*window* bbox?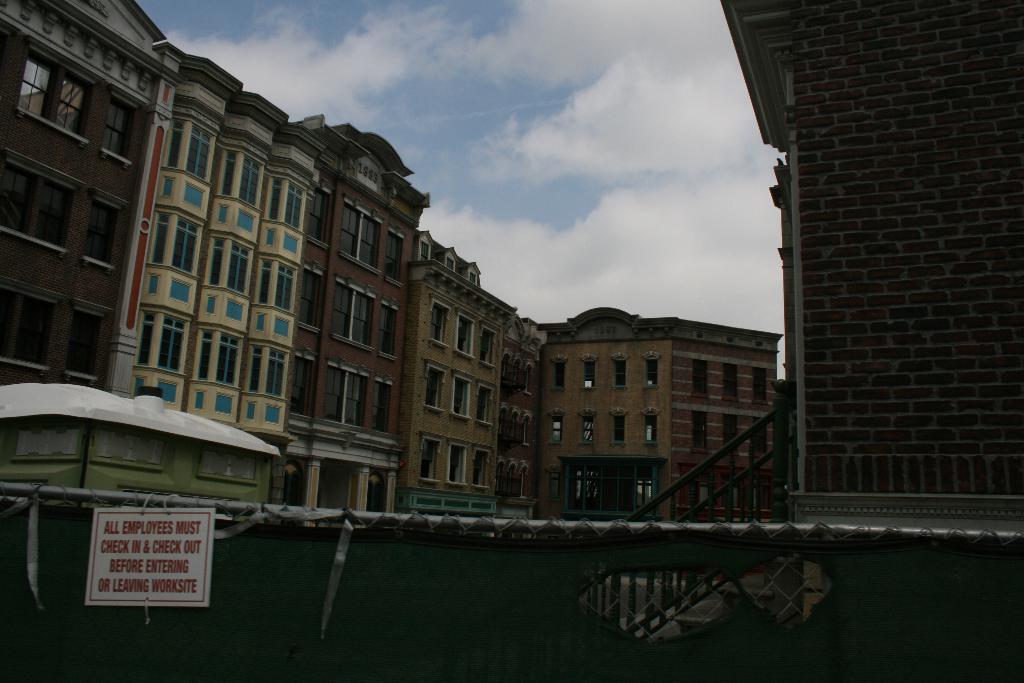
left=299, top=259, right=324, bottom=336
